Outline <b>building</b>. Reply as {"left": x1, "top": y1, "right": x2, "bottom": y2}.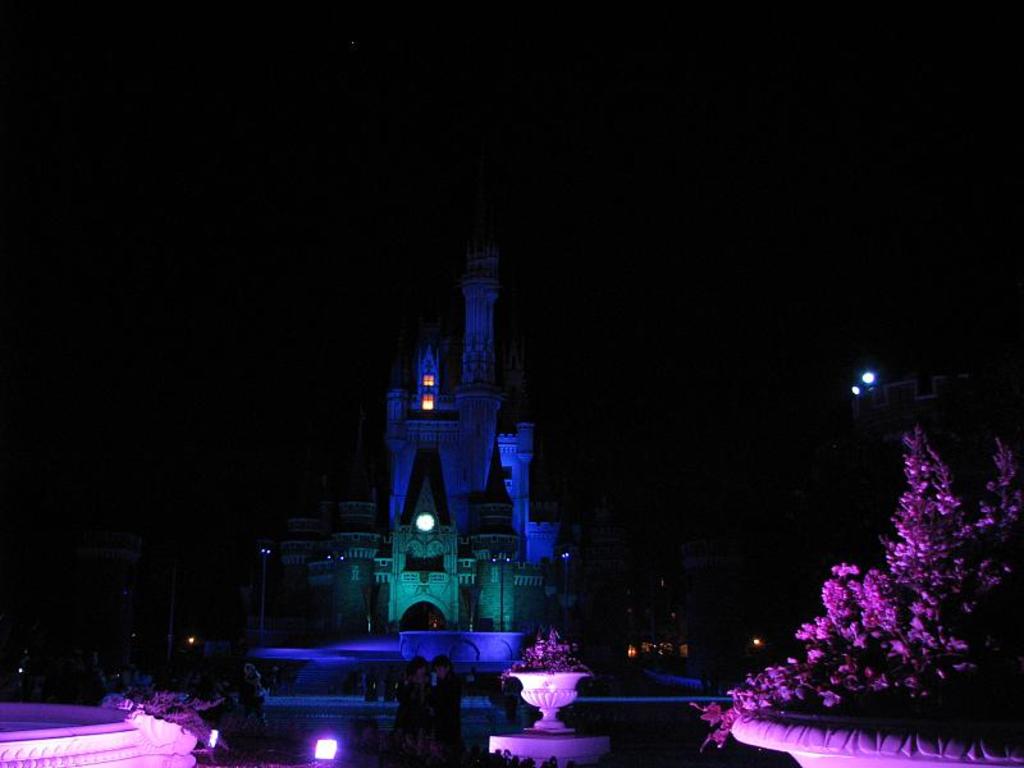
{"left": 248, "top": 241, "right": 748, "bottom": 664}.
